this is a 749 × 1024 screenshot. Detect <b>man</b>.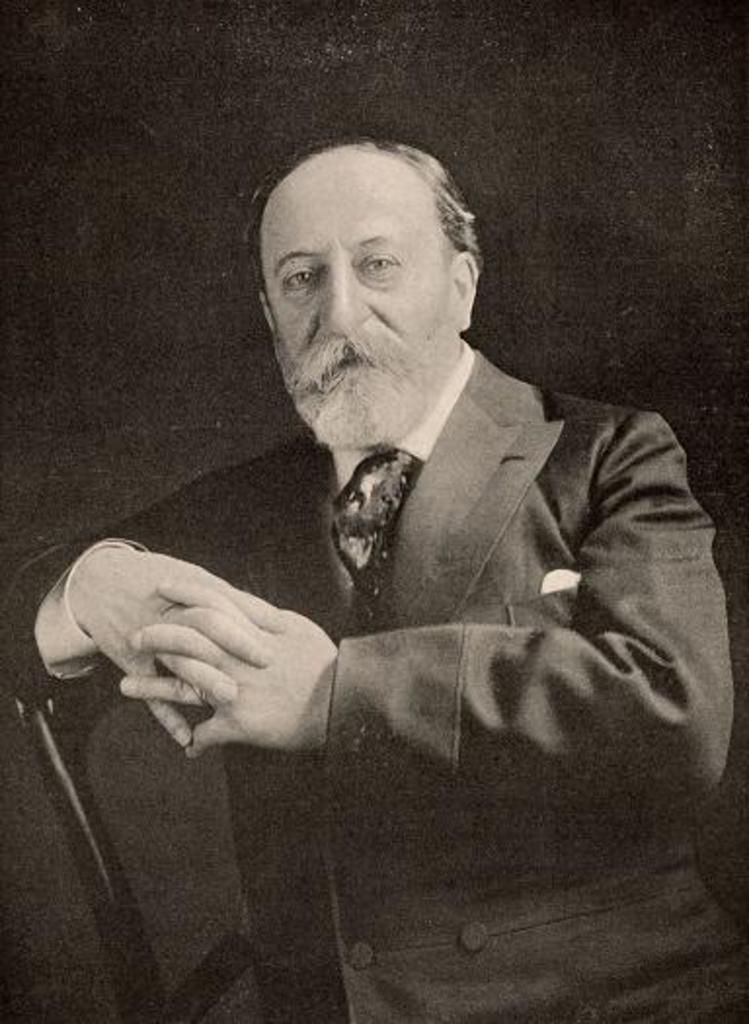
6/140/735/1022.
